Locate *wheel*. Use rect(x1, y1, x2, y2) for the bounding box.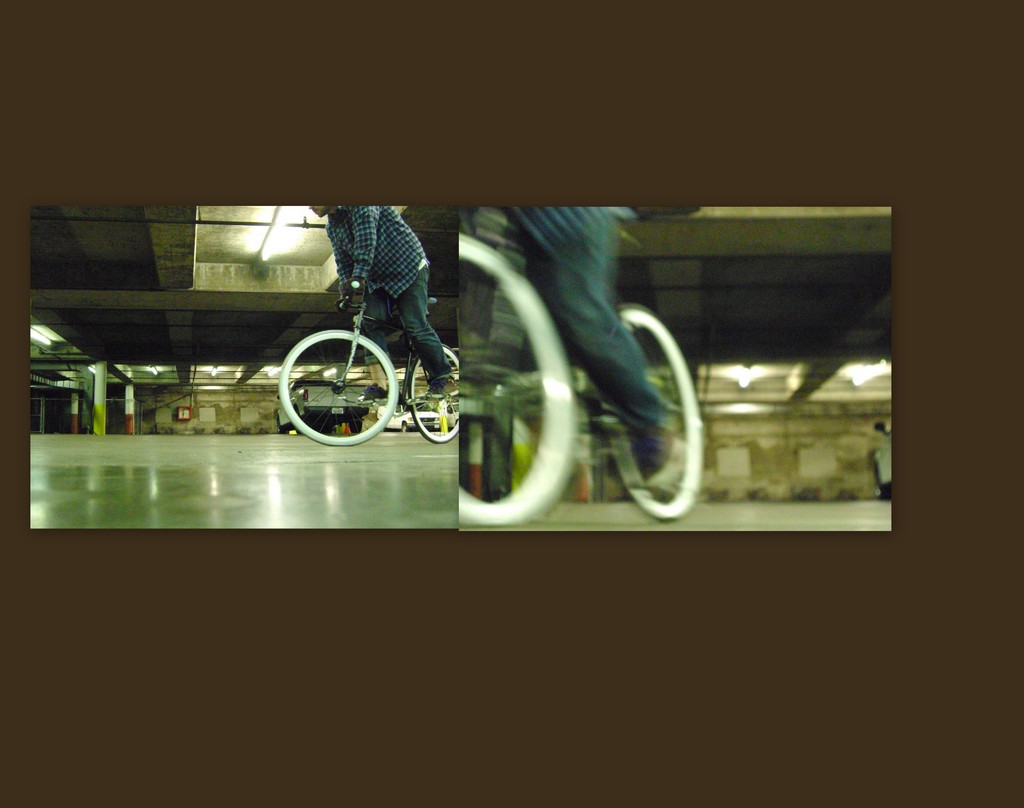
rect(273, 324, 418, 436).
